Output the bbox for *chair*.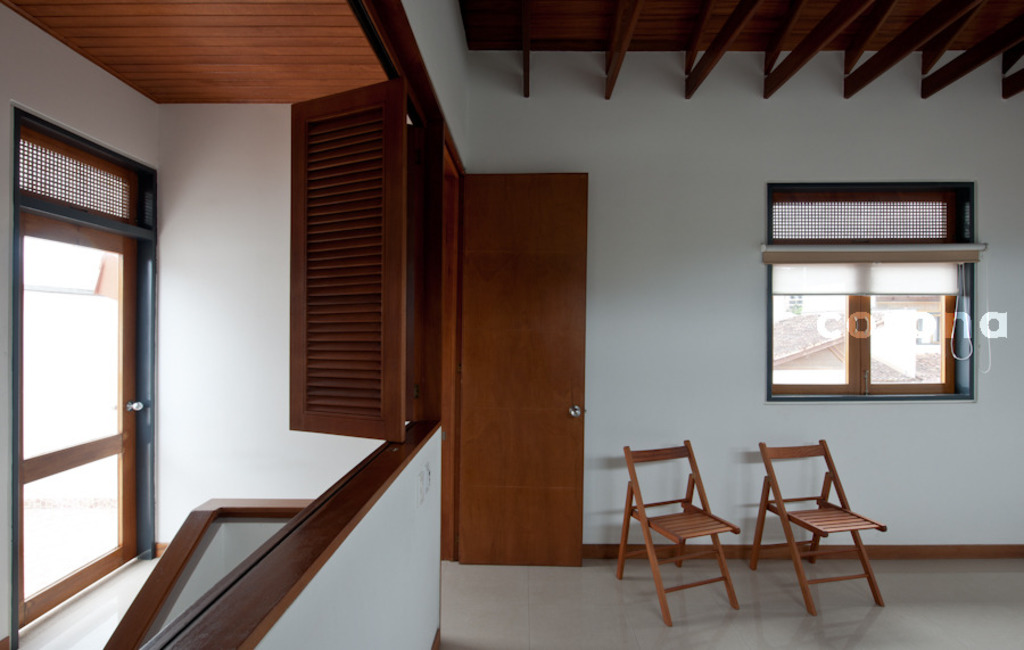
<region>753, 442, 887, 615</region>.
